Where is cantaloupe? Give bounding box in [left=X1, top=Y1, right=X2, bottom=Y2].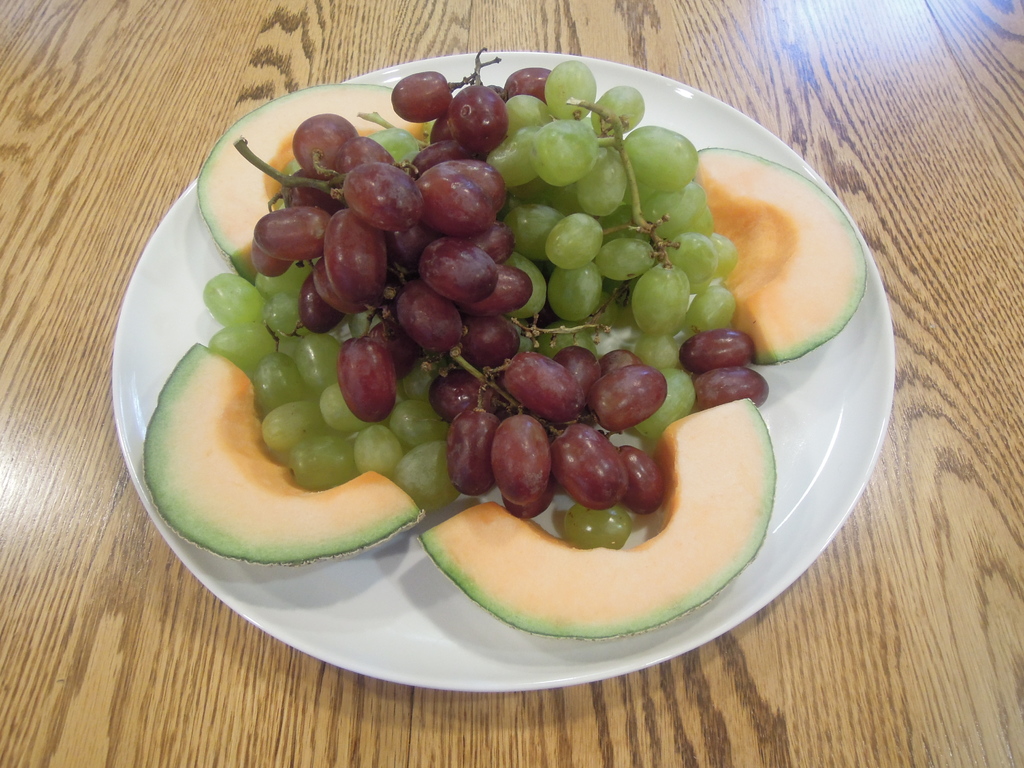
[left=698, top=146, right=864, bottom=364].
